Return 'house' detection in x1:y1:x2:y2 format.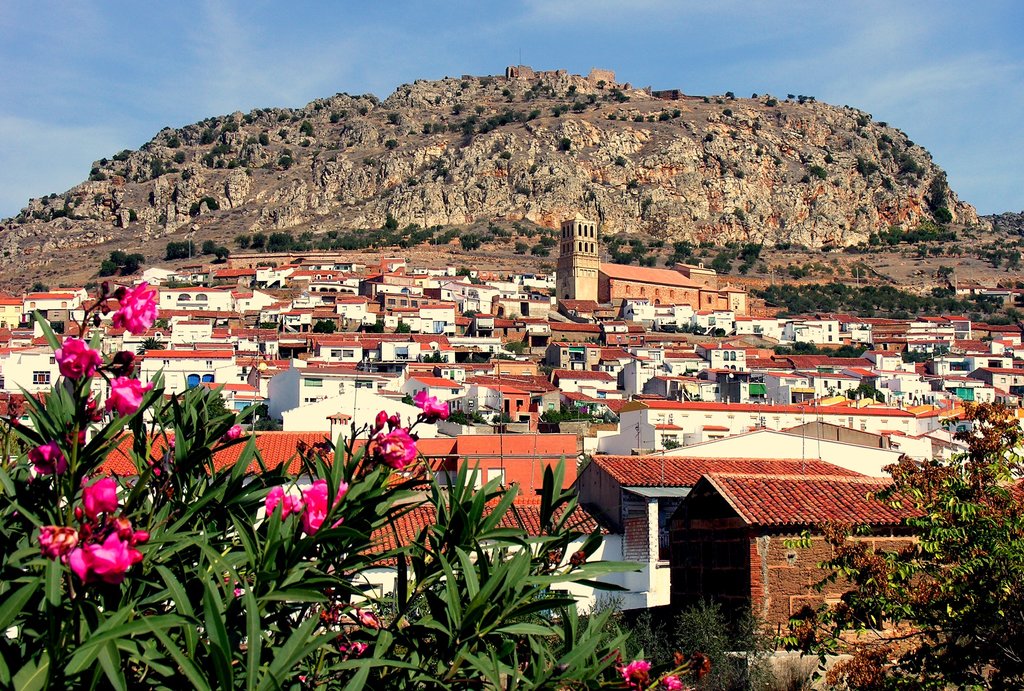
219:263:259:282.
